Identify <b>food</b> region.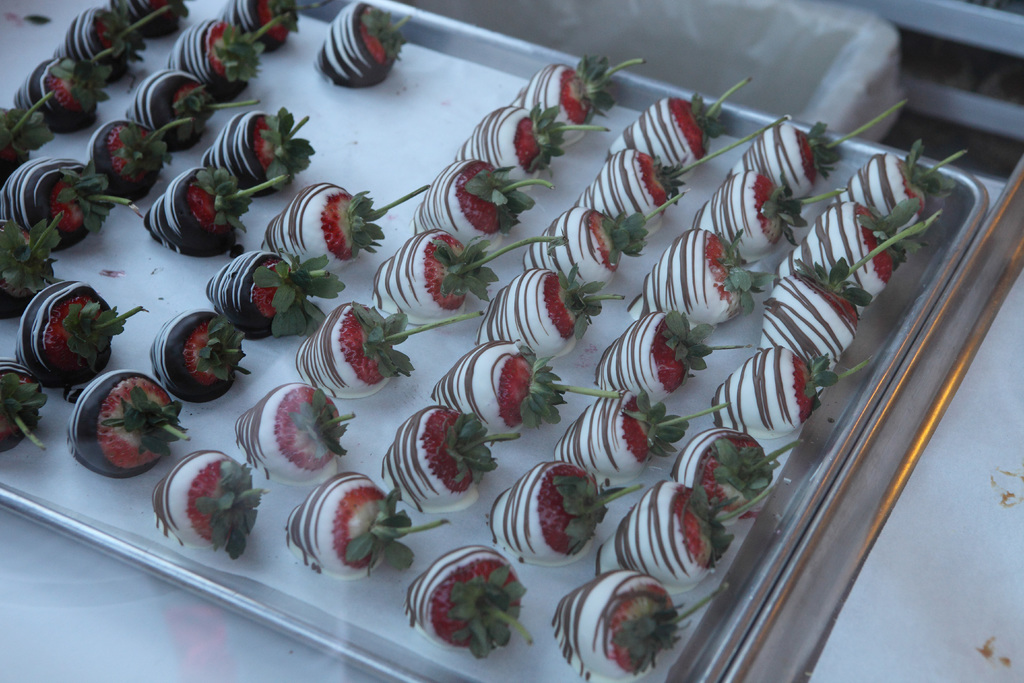
Region: (12,277,143,386).
